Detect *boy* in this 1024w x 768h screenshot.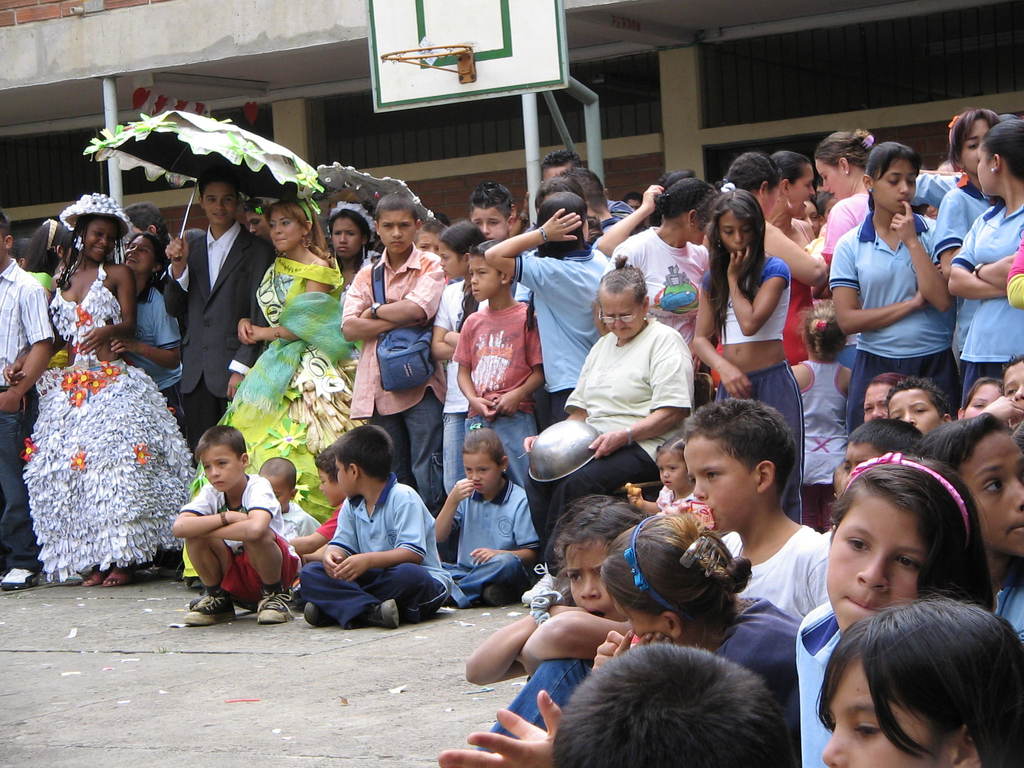
Detection: [0,212,60,603].
